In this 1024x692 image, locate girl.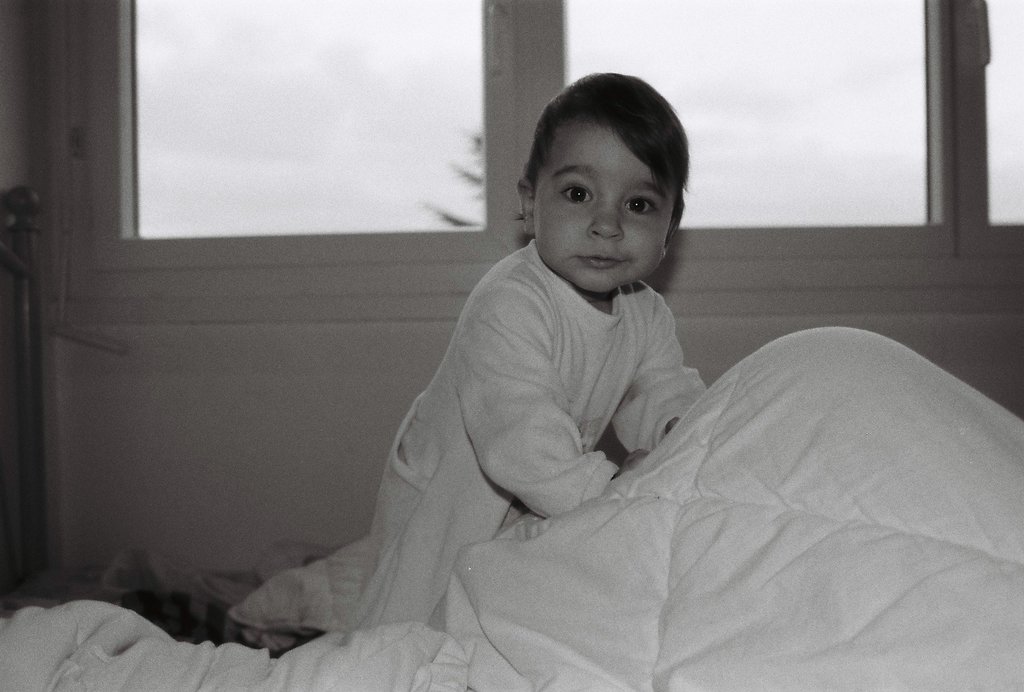
Bounding box: crop(228, 72, 707, 660).
